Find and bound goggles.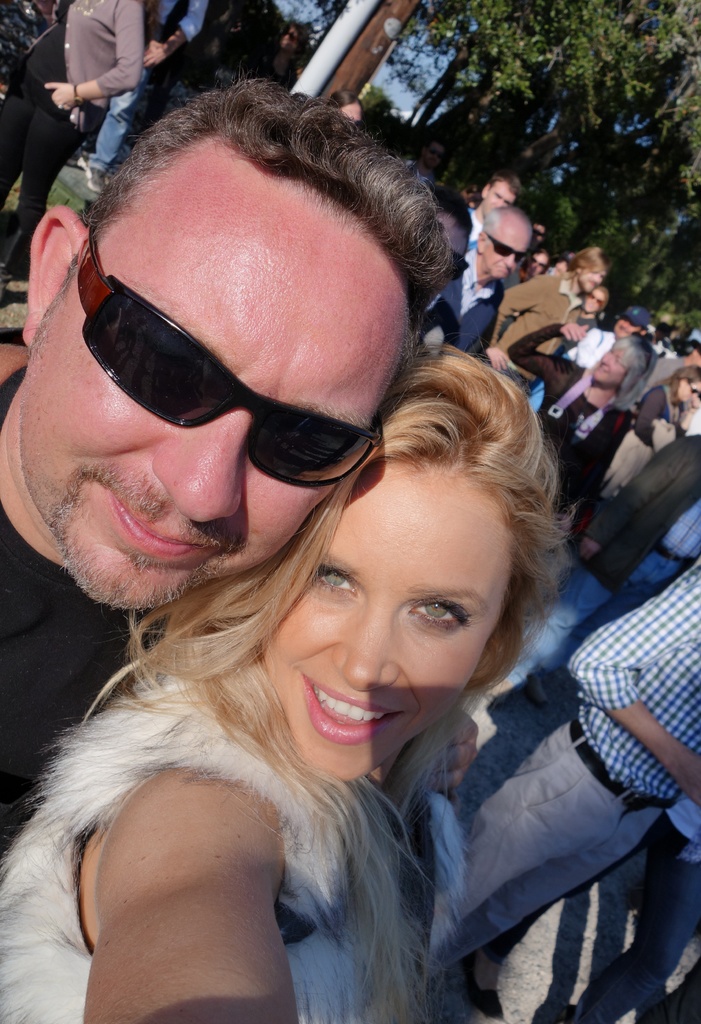
Bound: [left=47, top=258, right=394, bottom=464].
